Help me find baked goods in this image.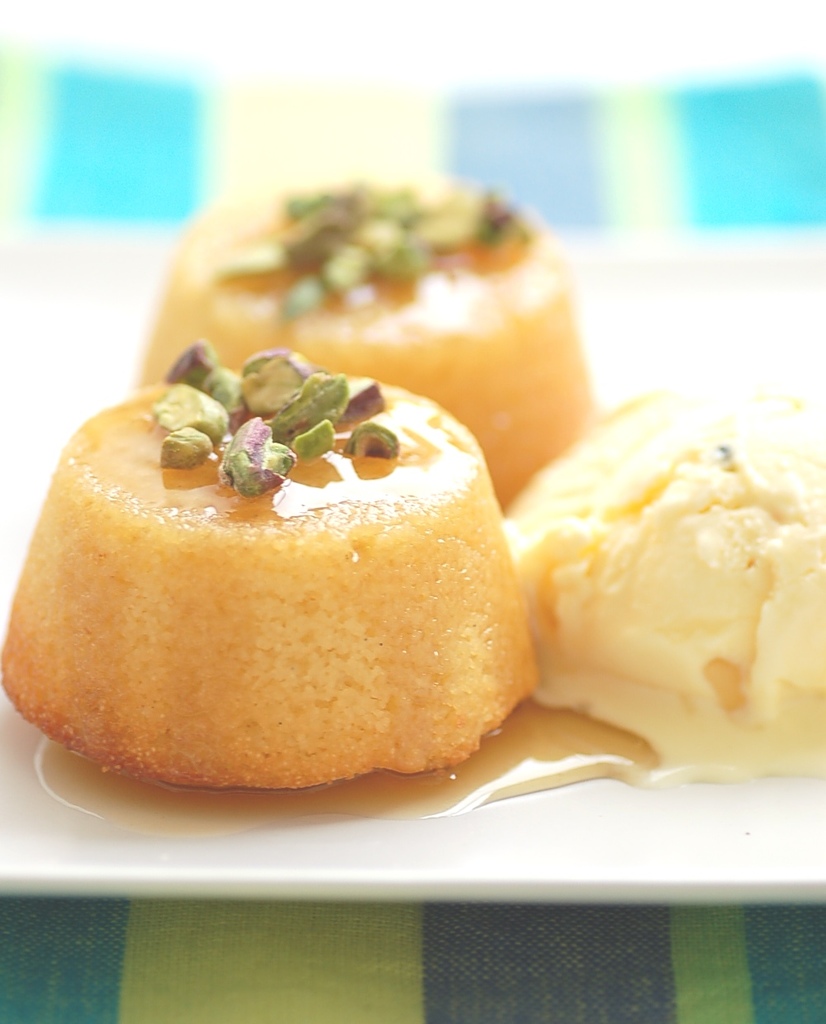
Found it: (0,363,539,797).
